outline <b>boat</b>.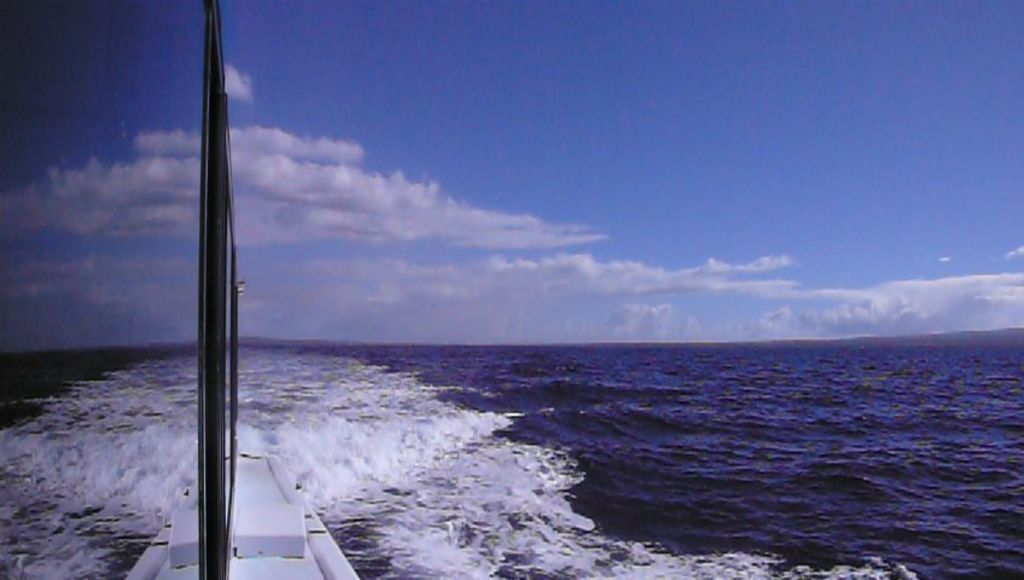
Outline: [left=109, top=4, right=357, bottom=579].
